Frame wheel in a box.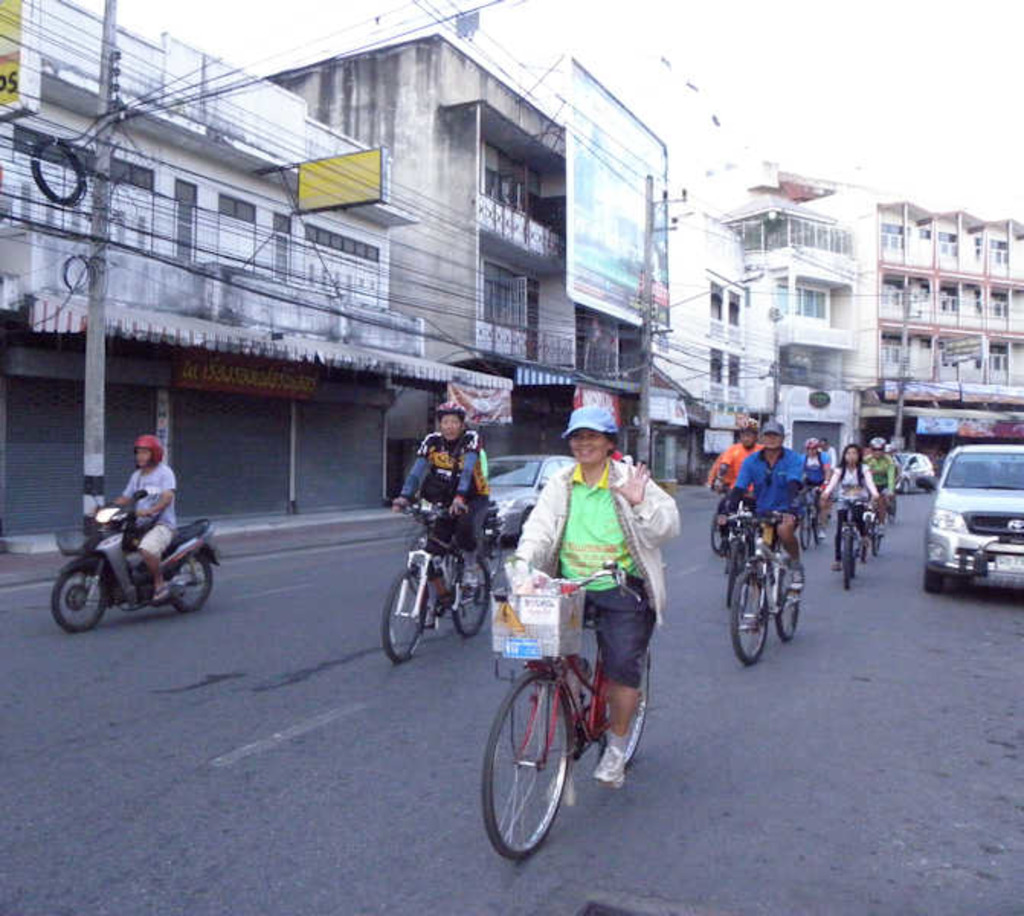
<region>482, 672, 565, 864</region>.
